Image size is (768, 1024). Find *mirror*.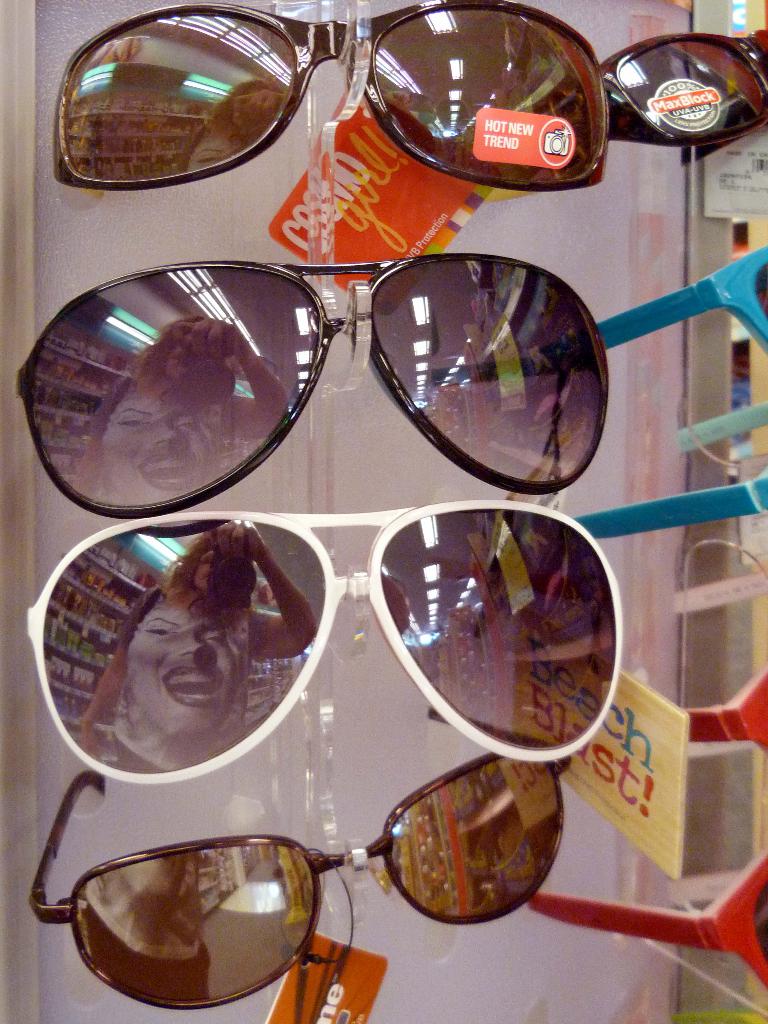
BBox(754, 266, 767, 319).
